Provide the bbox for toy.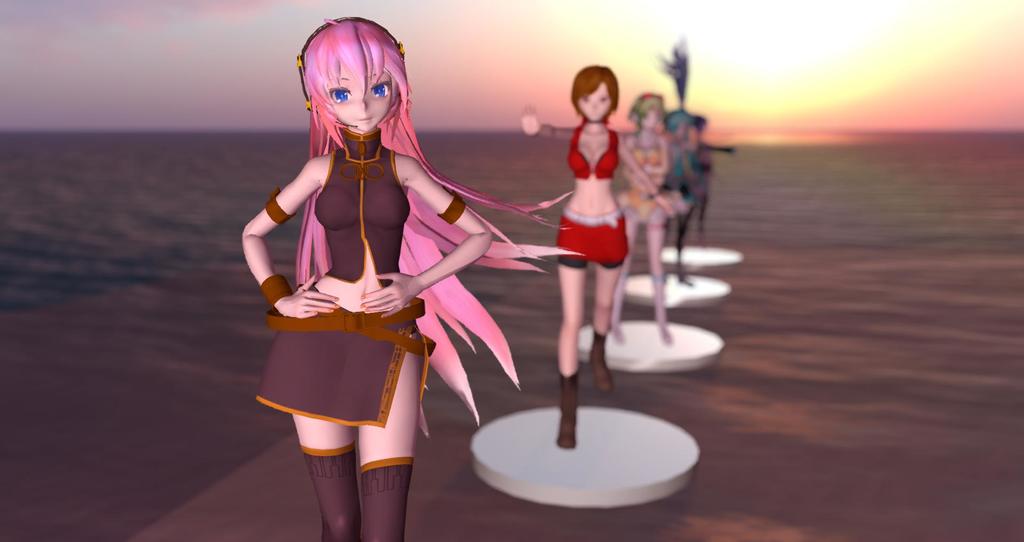
669:114:691:282.
